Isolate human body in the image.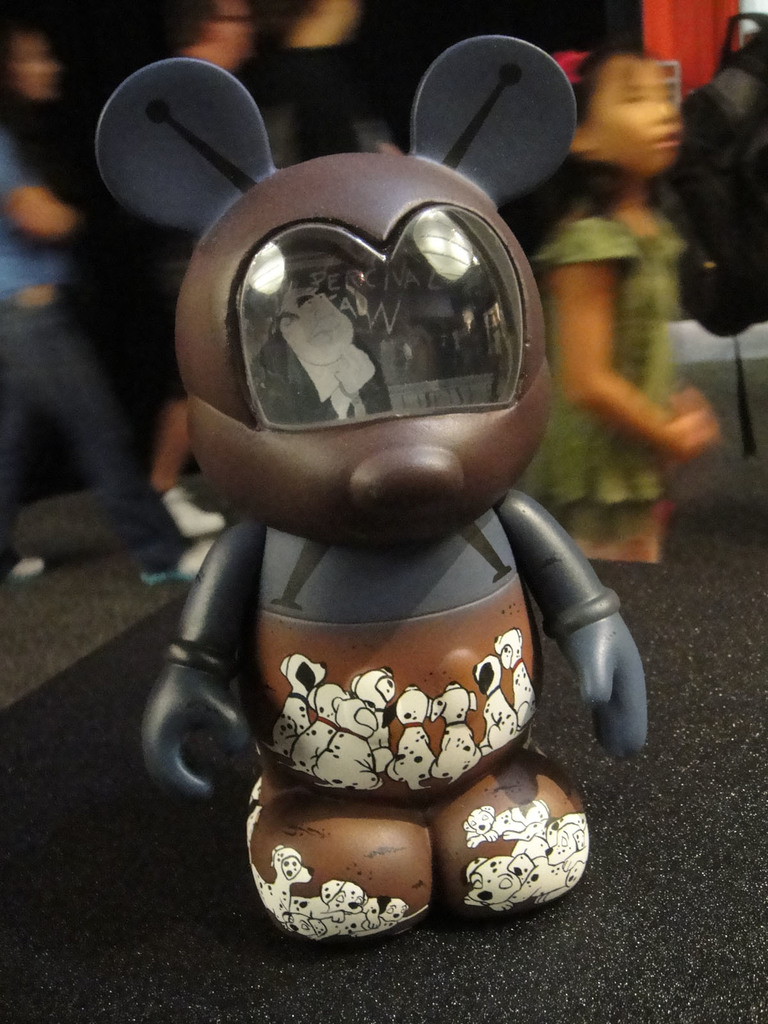
Isolated region: rect(532, 19, 721, 606).
